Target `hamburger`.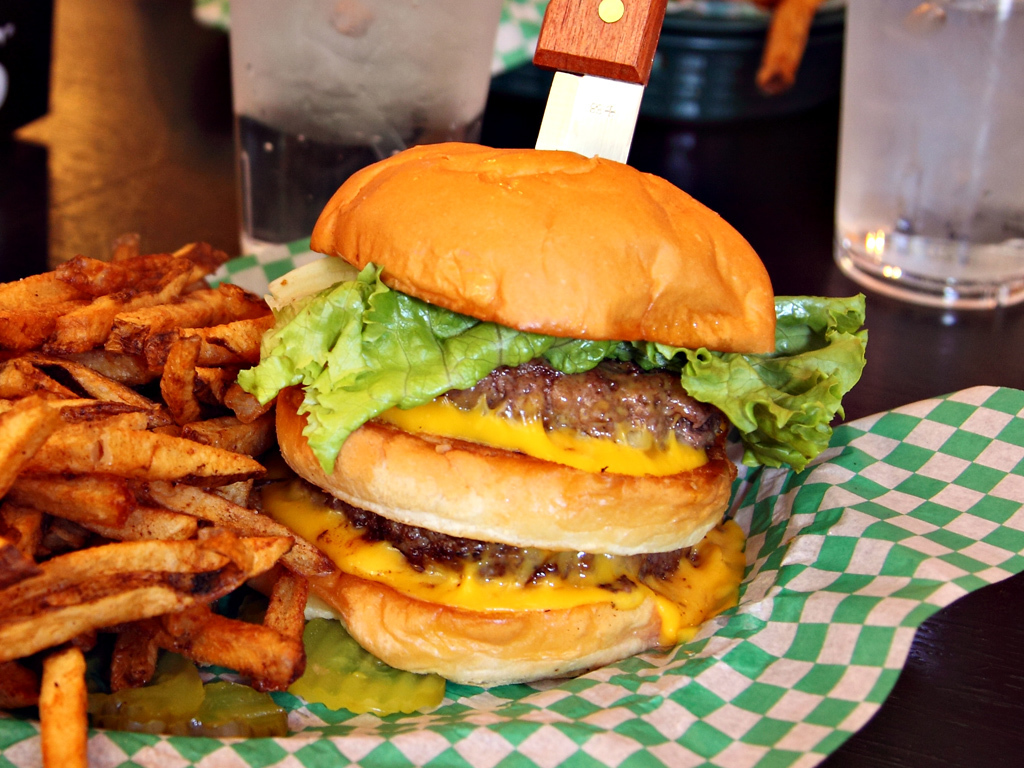
Target region: 235/141/872/681.
